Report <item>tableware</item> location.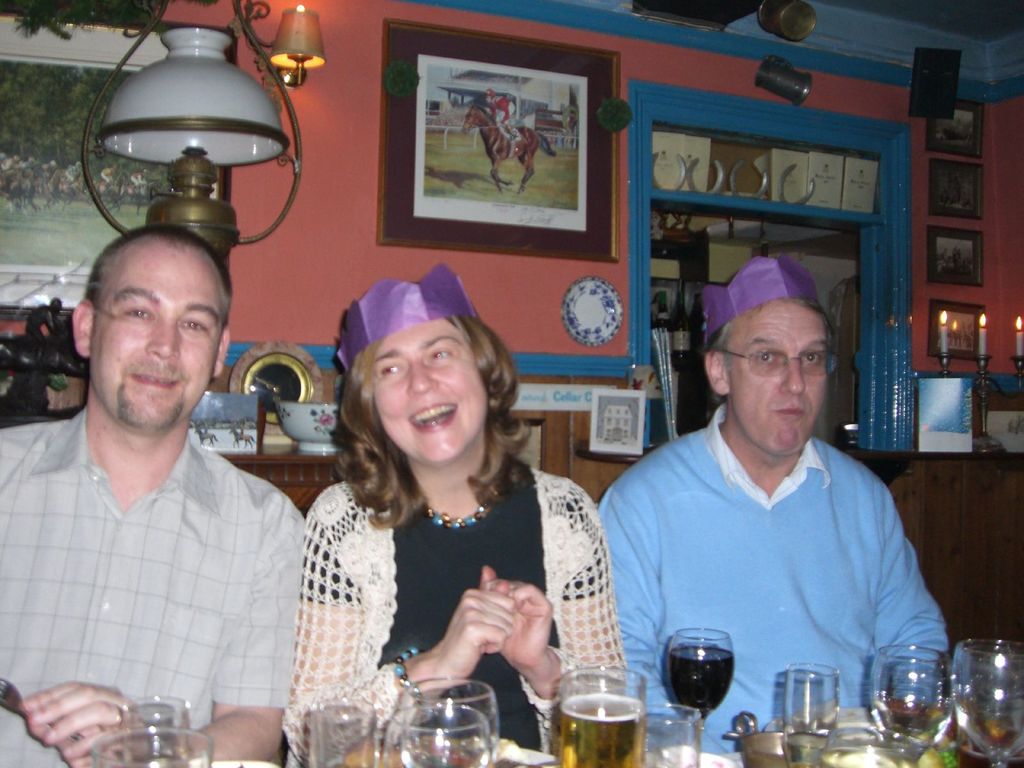
Report: left=127, top=696, right=196, bottom=767.
